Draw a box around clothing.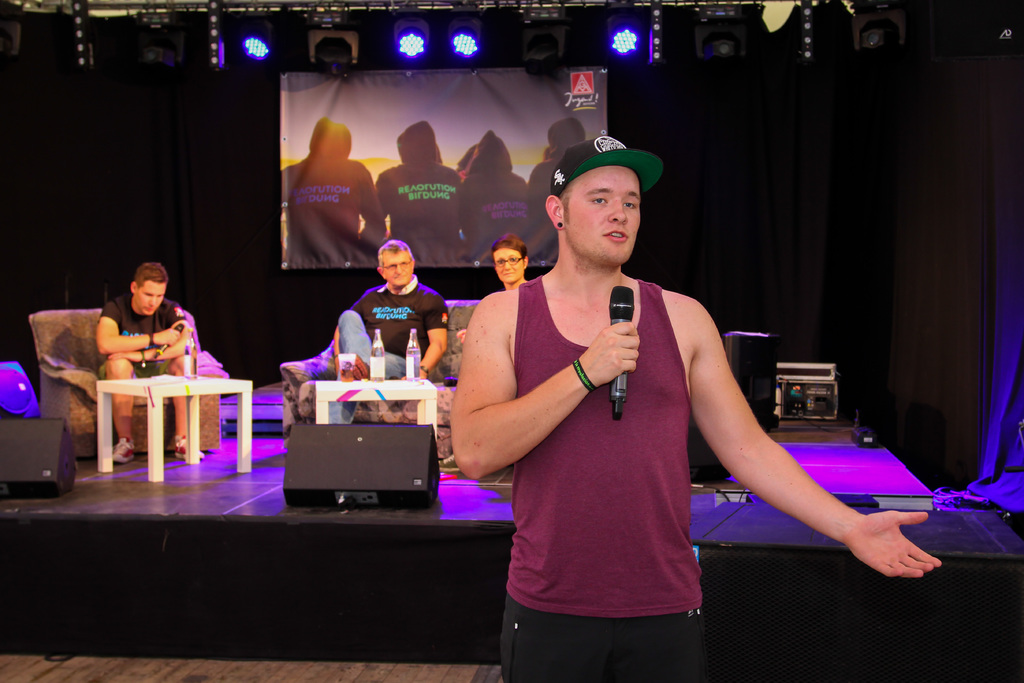
detection(461, 127, 531, 271).
